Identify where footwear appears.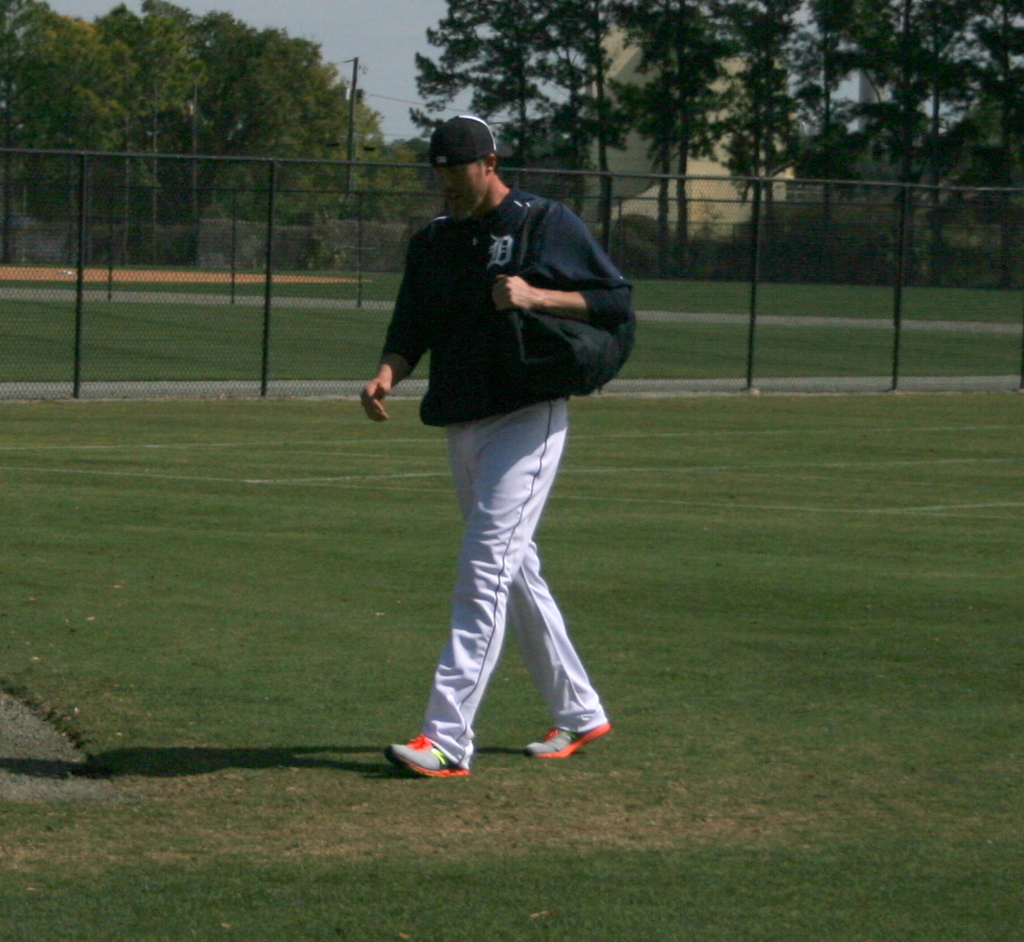
Appears at bbox(522, 710, 605, 749).
